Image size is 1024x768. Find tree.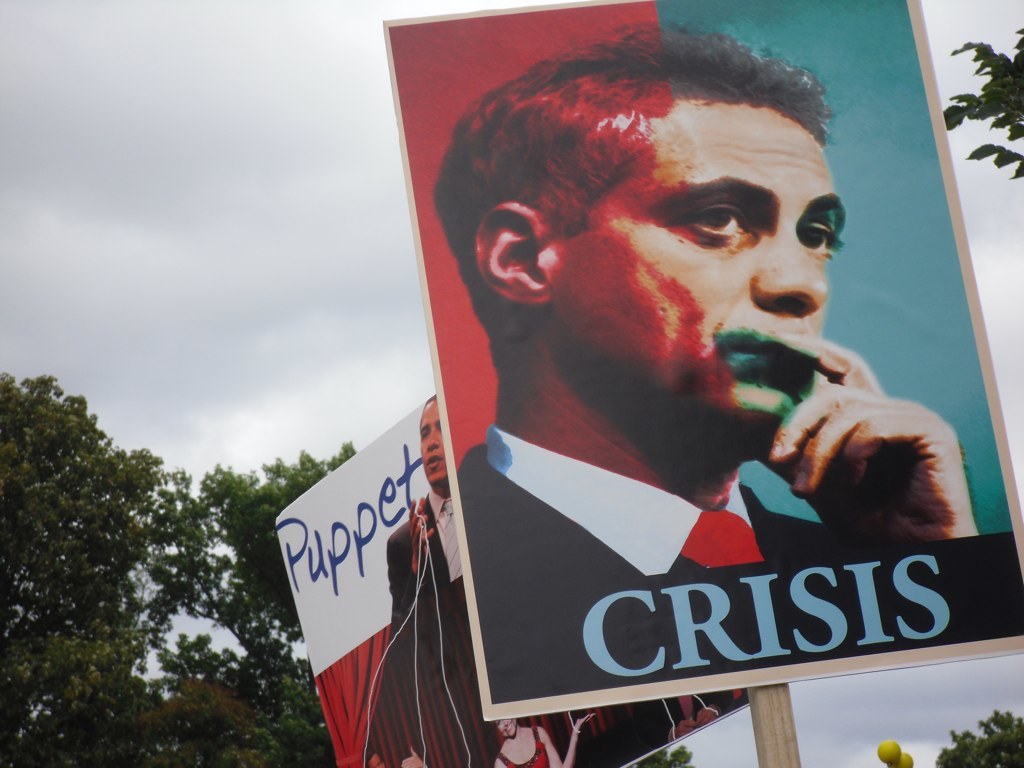
(934, 701, 1023, 767).
